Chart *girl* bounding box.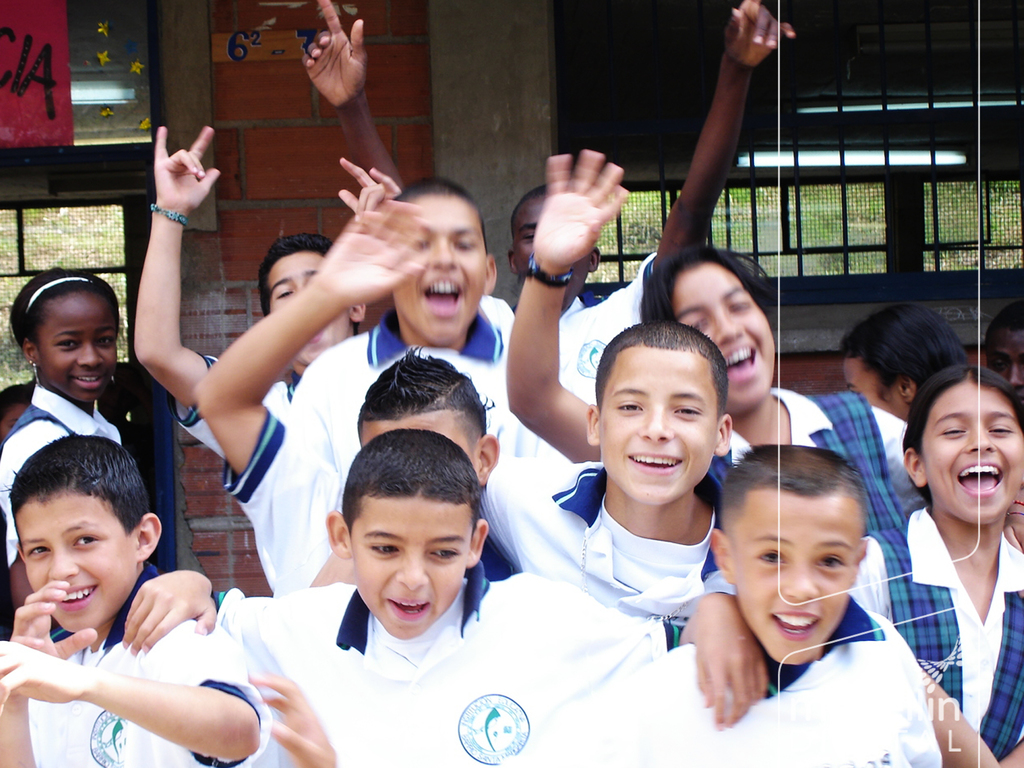
Charted: bbox(508, 145, 923, 535).
